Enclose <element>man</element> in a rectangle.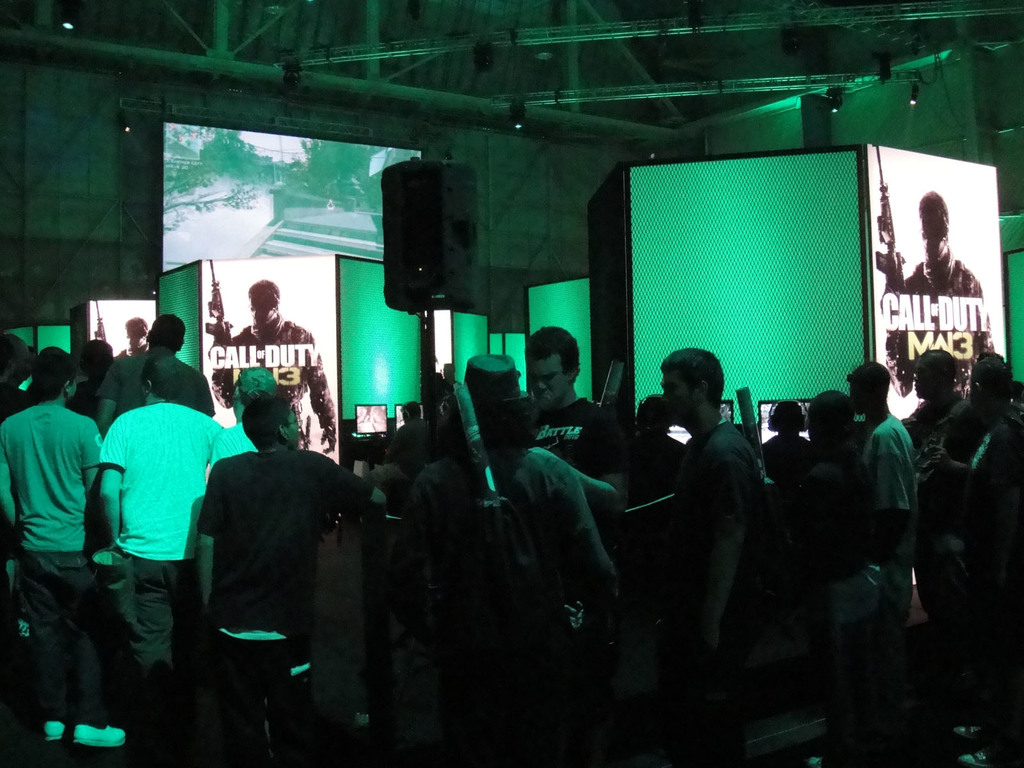
rect(207, 368, 279, 477).
